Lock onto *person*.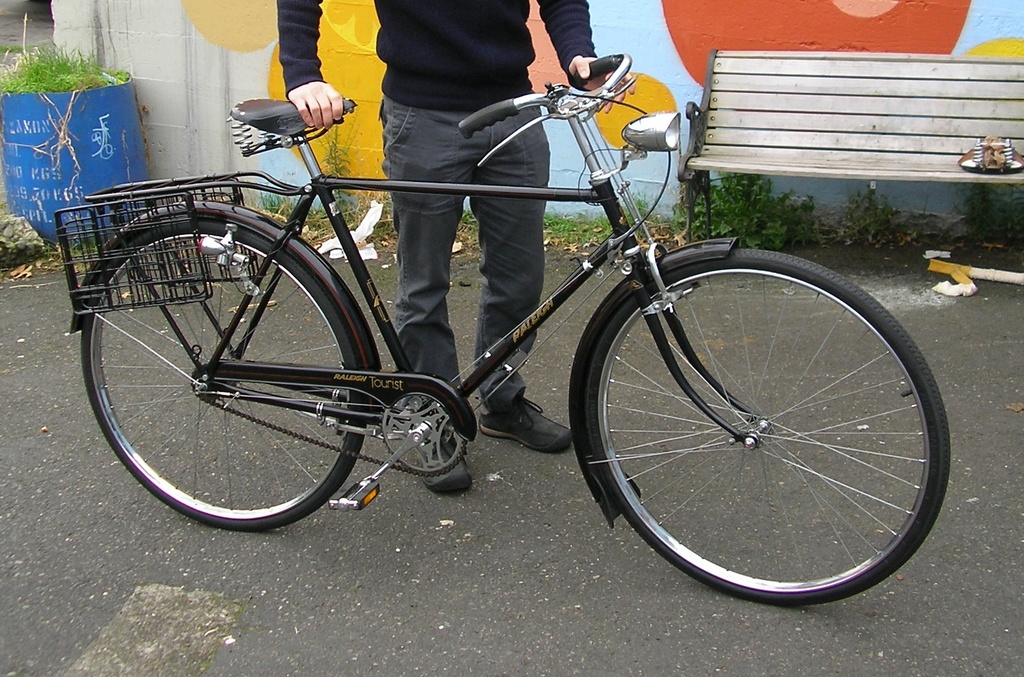
Locked: 272/0/636/496.
